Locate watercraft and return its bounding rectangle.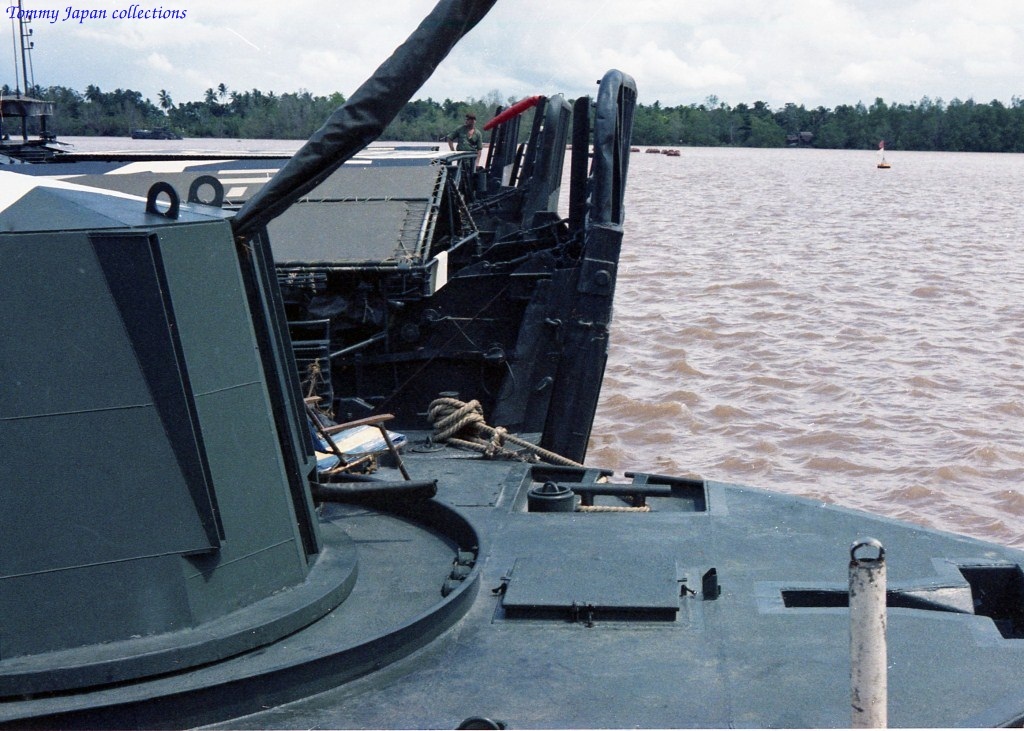
(x1=89, y1=7, x2=729, y2=591).
